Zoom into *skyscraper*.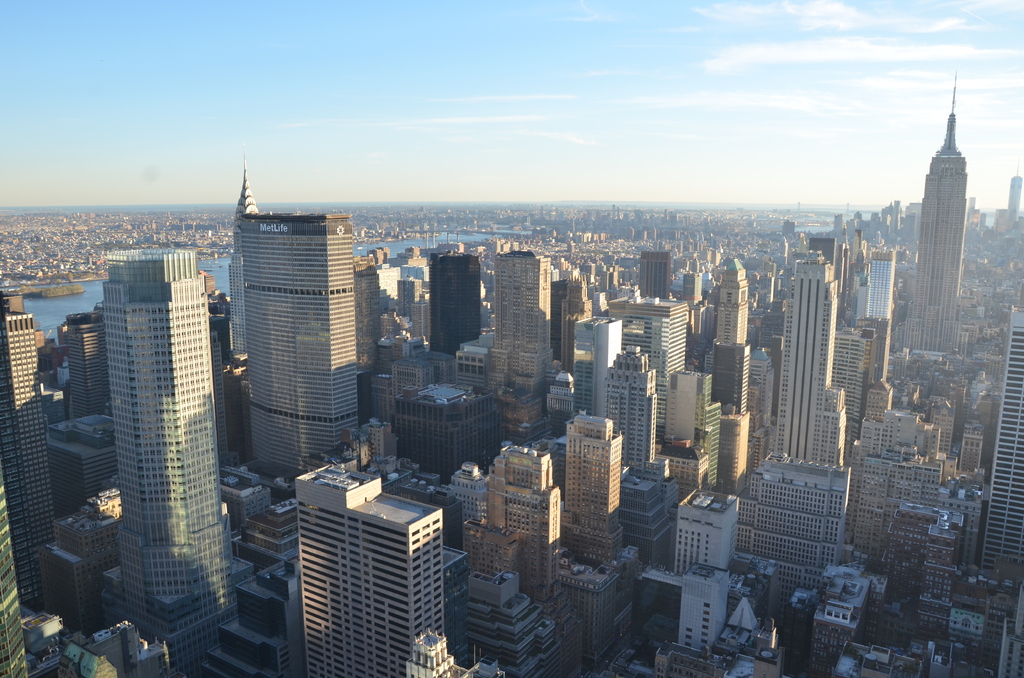
Zoom target: {"x1": 772, "y1": 254, "x2": 845, "y2": 469}.
